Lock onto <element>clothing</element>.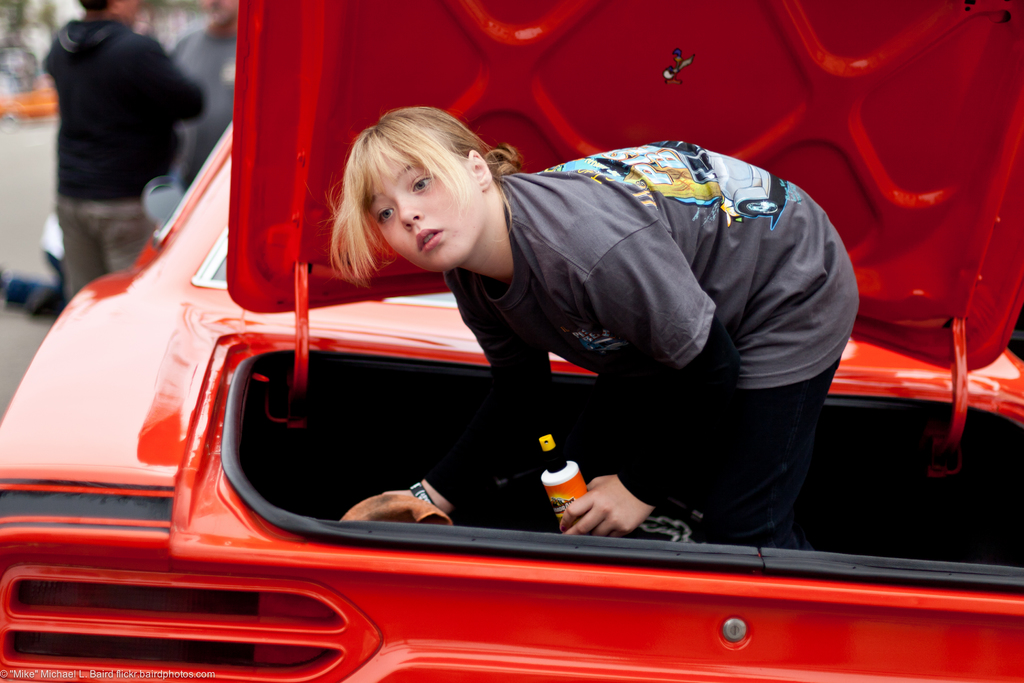
Locked: detection(34, 17, 207, 299).
